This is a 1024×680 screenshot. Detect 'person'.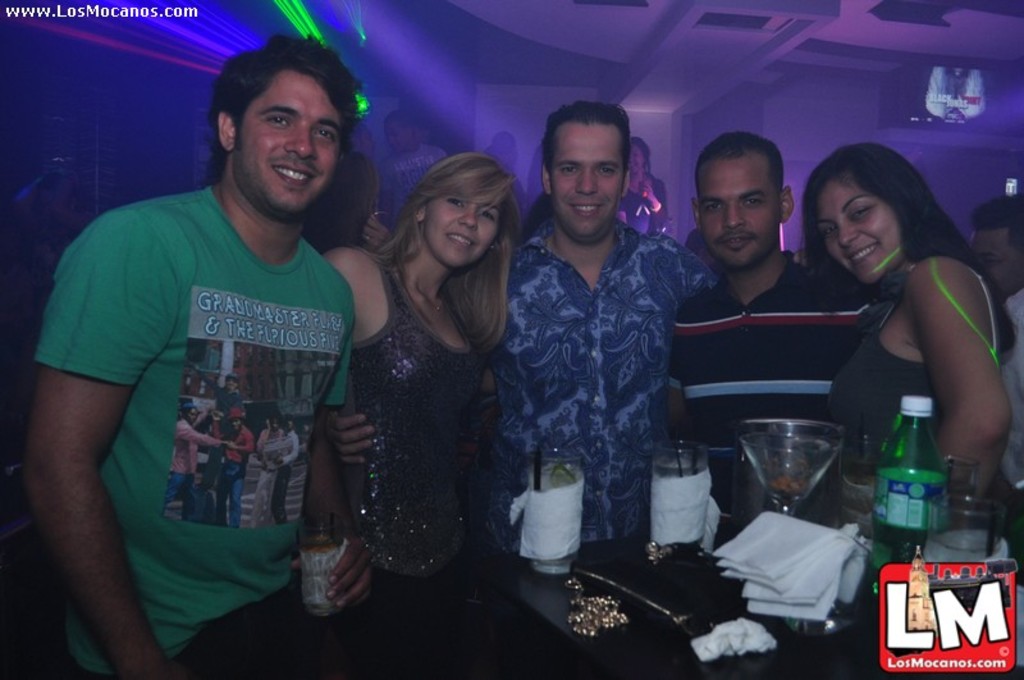
(left=498, top=96, right=714, bottom=540).
